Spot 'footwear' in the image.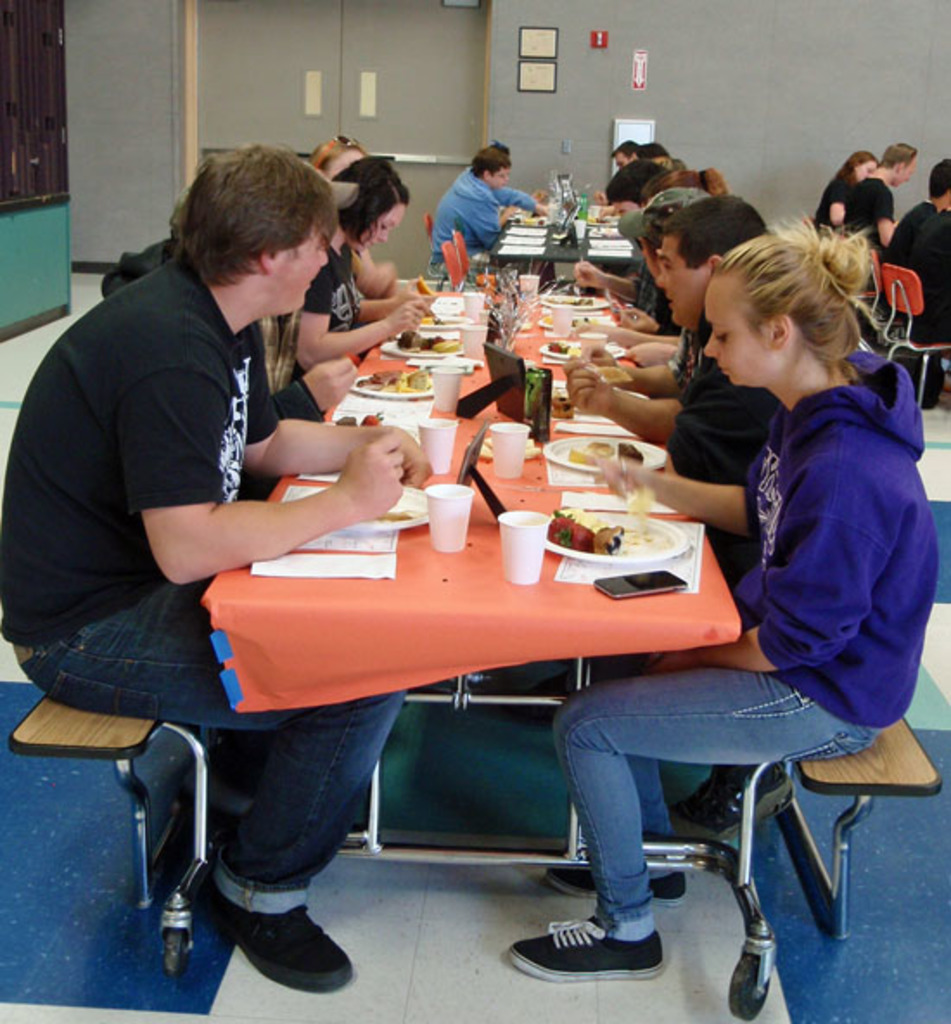
'footwear' found at <box>543,841,705,901</box>.
